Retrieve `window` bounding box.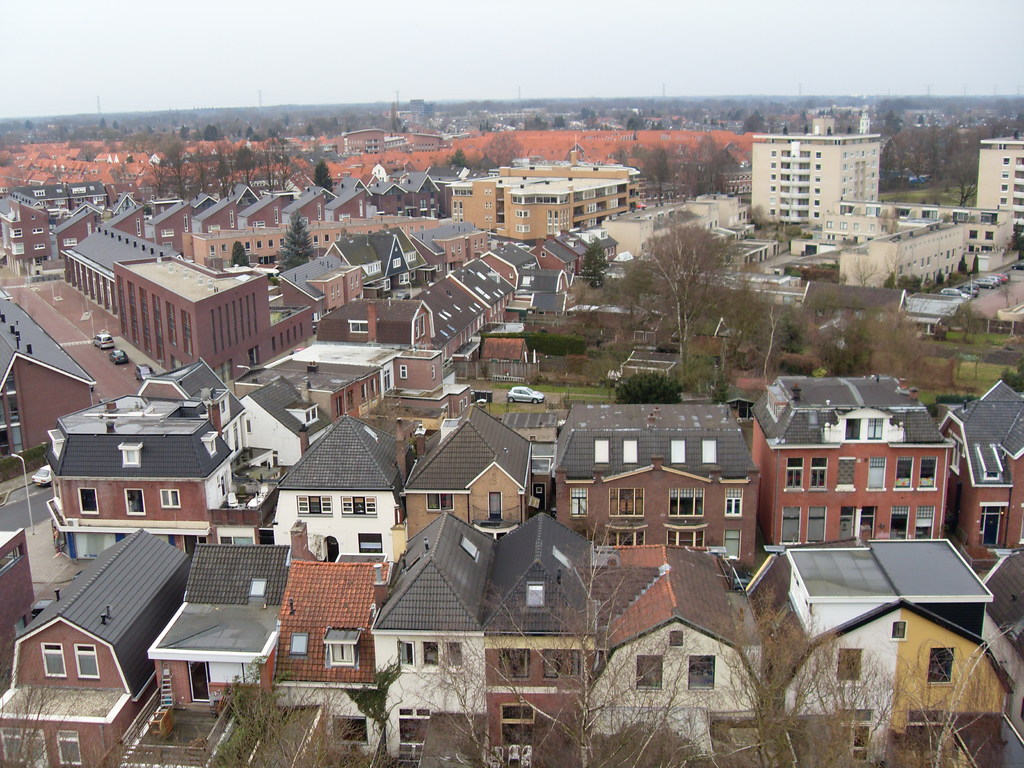
Bounding box: bbox=[56, 728, 82, 766].
